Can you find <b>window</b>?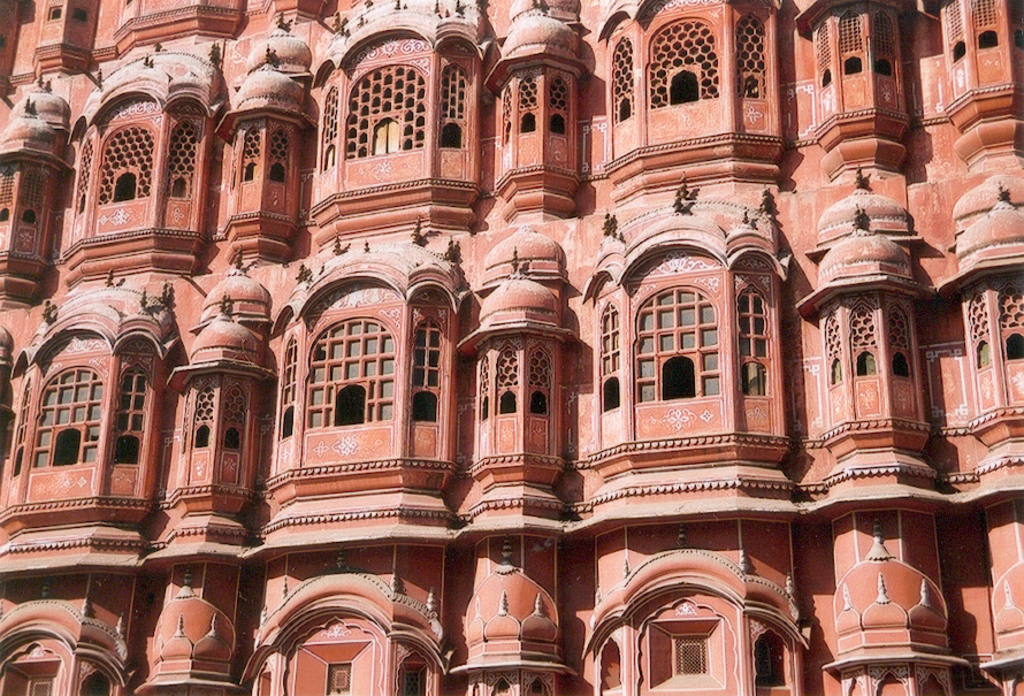
Yes, bounding box: box=[0, 629, 128, 695].
